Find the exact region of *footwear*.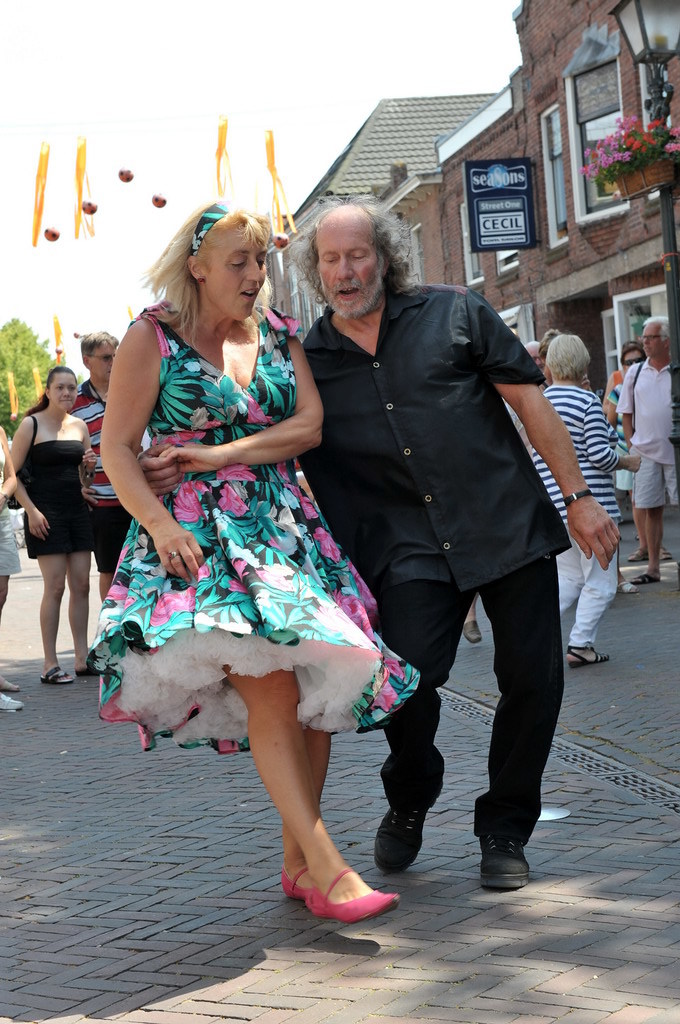
Exact region: x1=624, y1=561, x2=663, y2=589.
